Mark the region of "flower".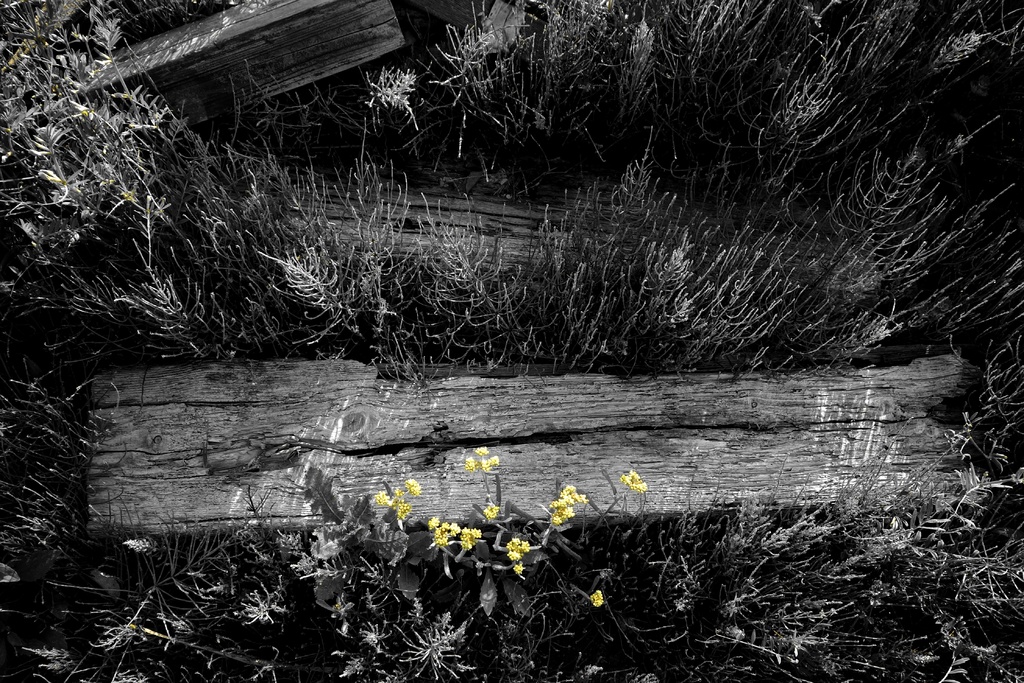
Region: (left=419, top=512, right=440, bottom=530).
